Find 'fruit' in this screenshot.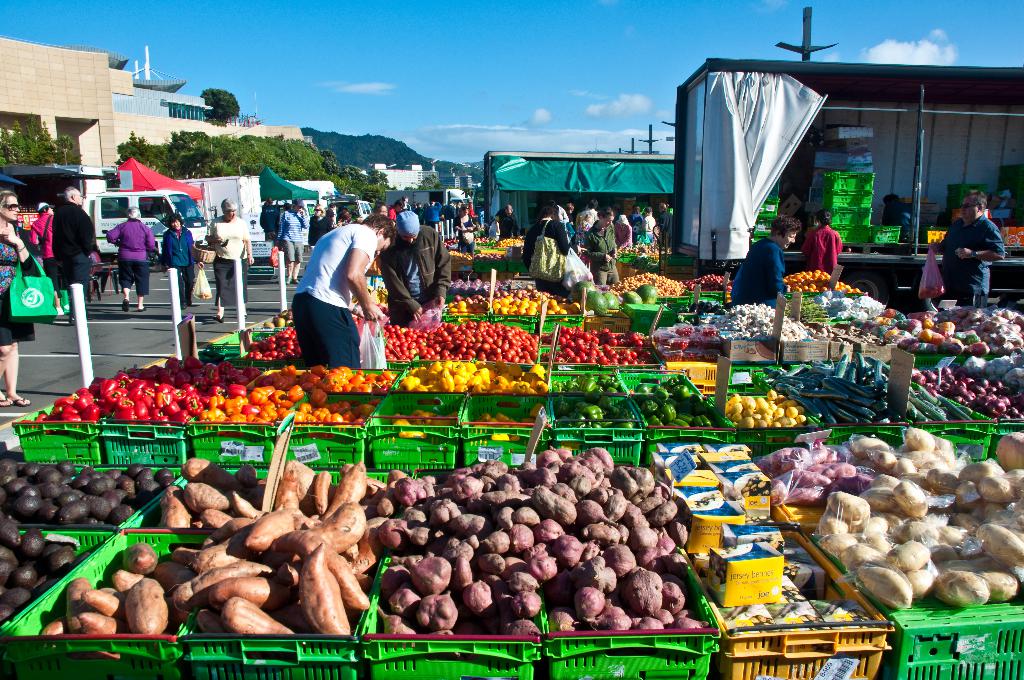
The bounding box for 'fruit' is bbox(577, 286, 607, 312).
